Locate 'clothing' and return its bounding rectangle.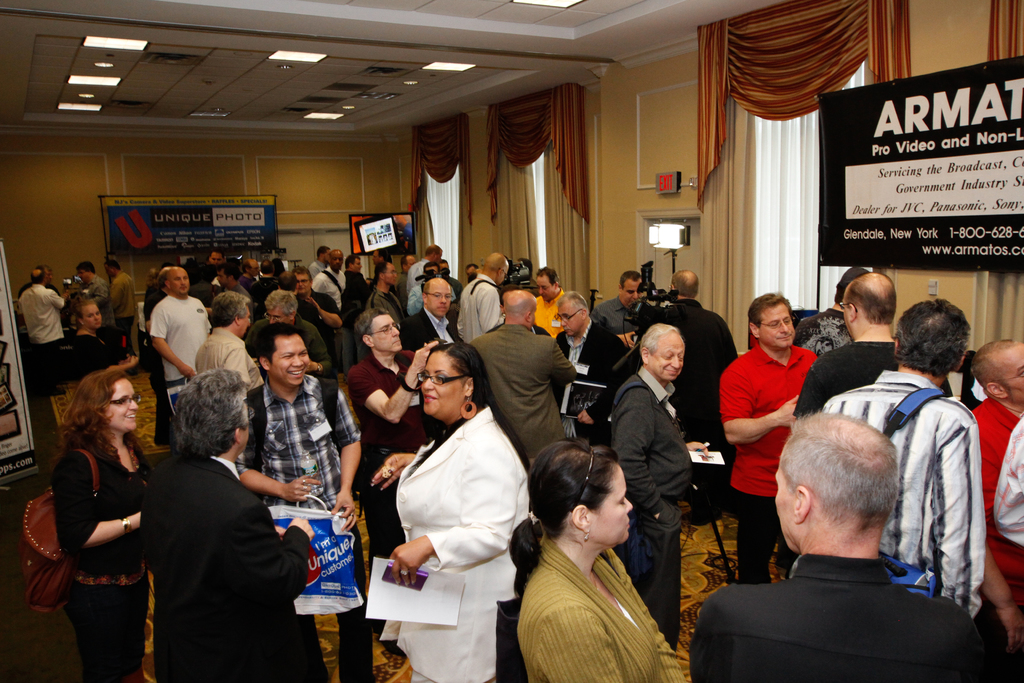
crop(73, 331, 104, 378).
